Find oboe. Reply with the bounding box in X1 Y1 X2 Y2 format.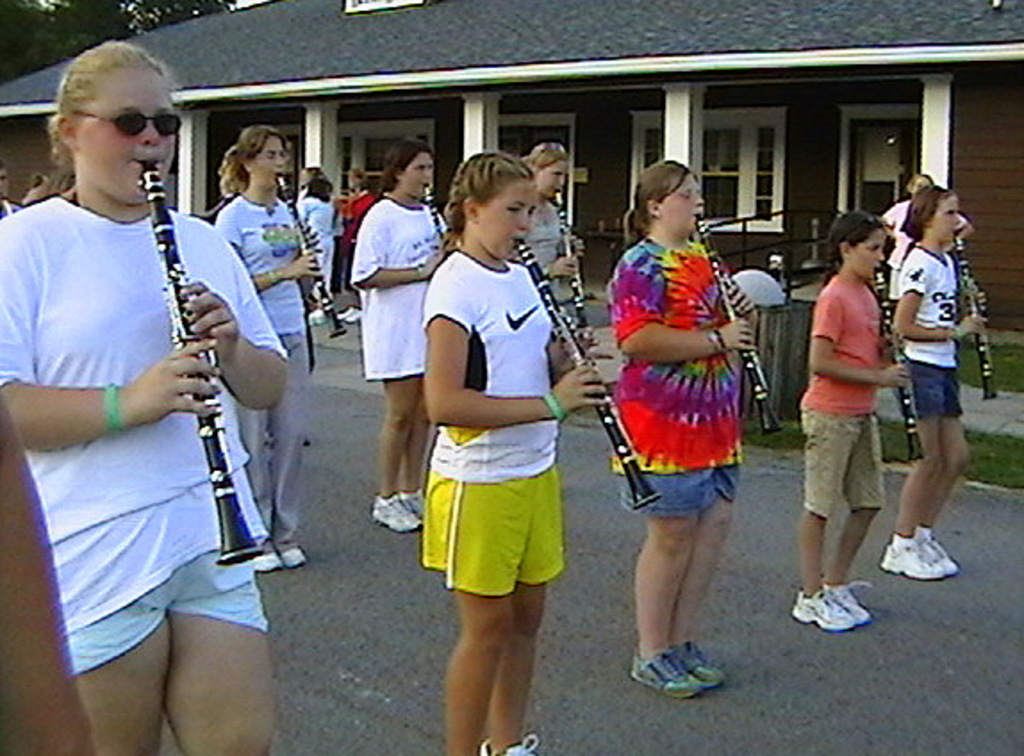
557 189 590 332.
